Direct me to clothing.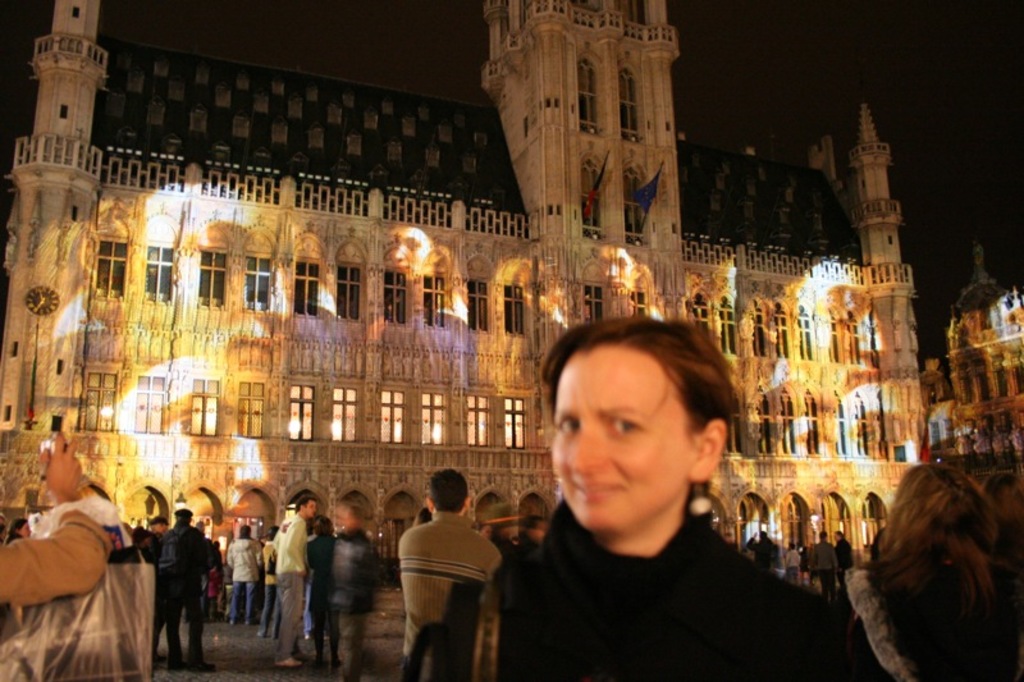
Direction: 489 519 877 681.
